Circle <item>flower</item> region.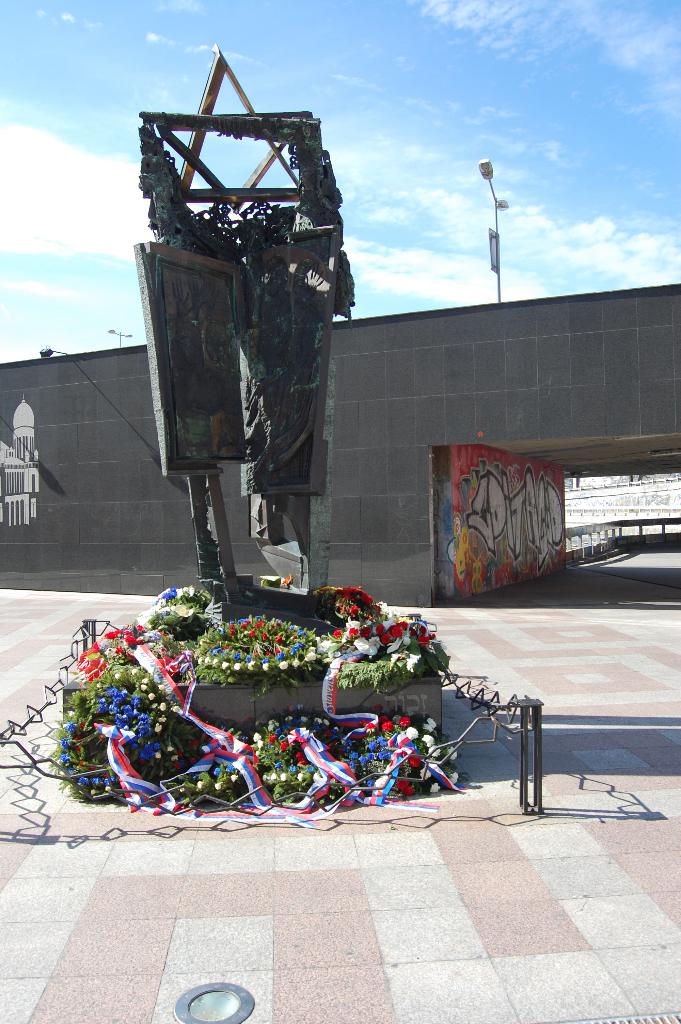
Region: {"x1": 418, "y1": 733, "x2": 437, "y2": 746}.
